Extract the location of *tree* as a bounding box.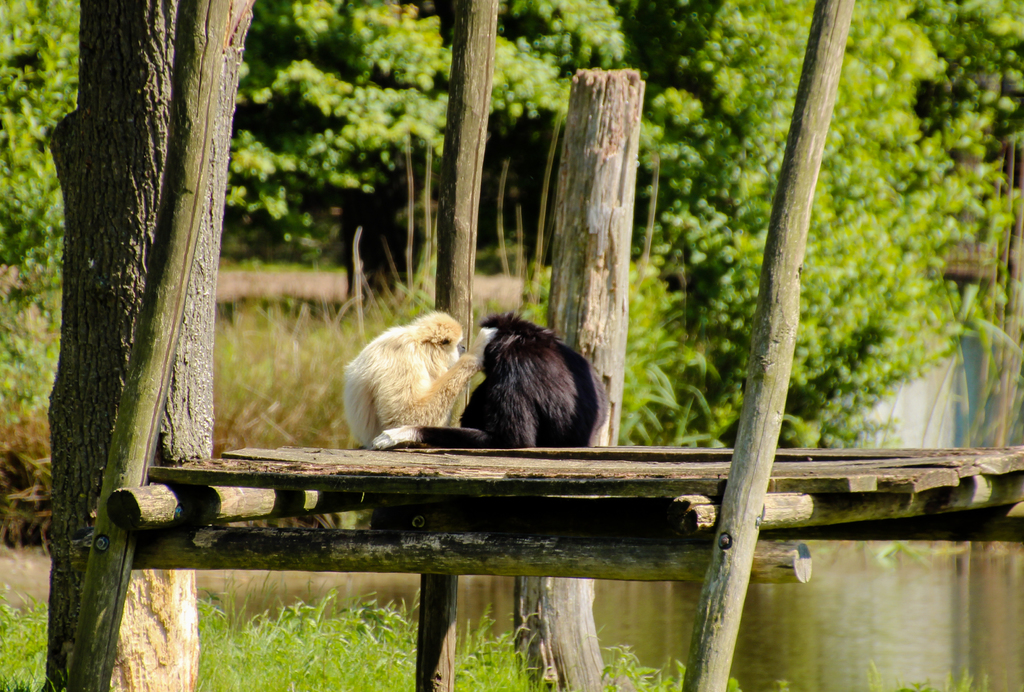
BBox(228, 0, 452, 250).
